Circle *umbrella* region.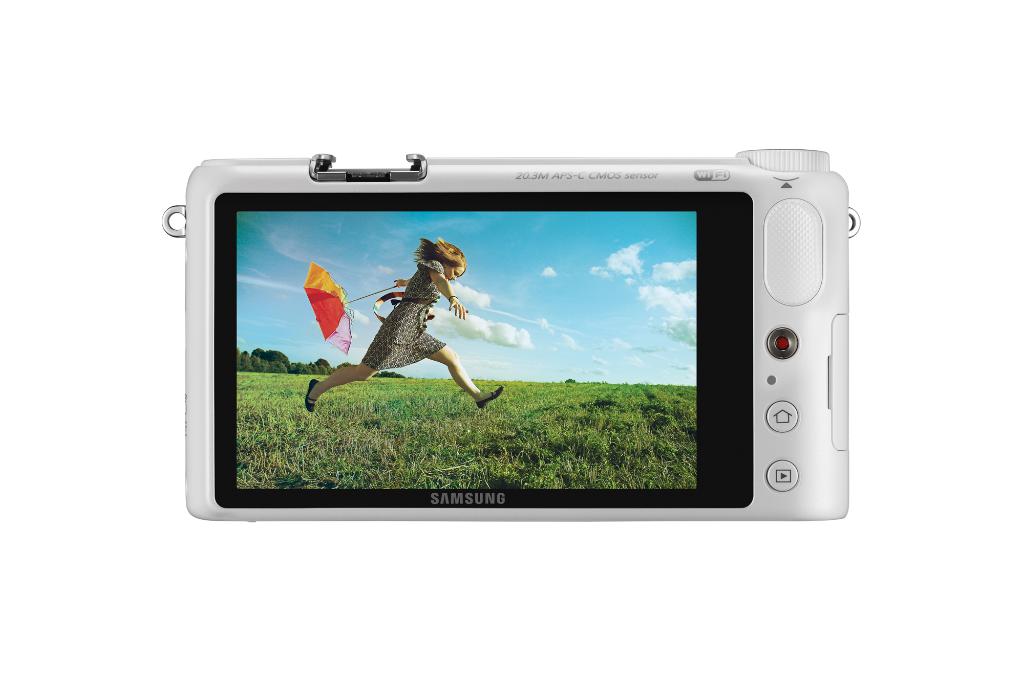
Region: BBox(302, 259, 400, 353).
